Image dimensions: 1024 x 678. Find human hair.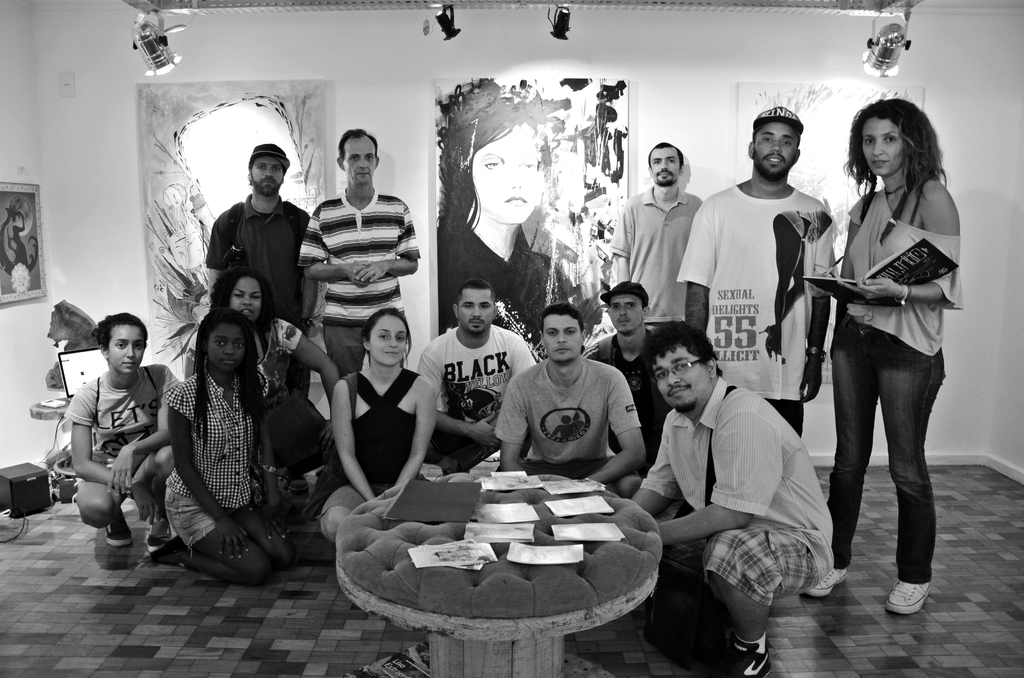
pyautogui.locateOnScreen(438, 78, 556, 238).
